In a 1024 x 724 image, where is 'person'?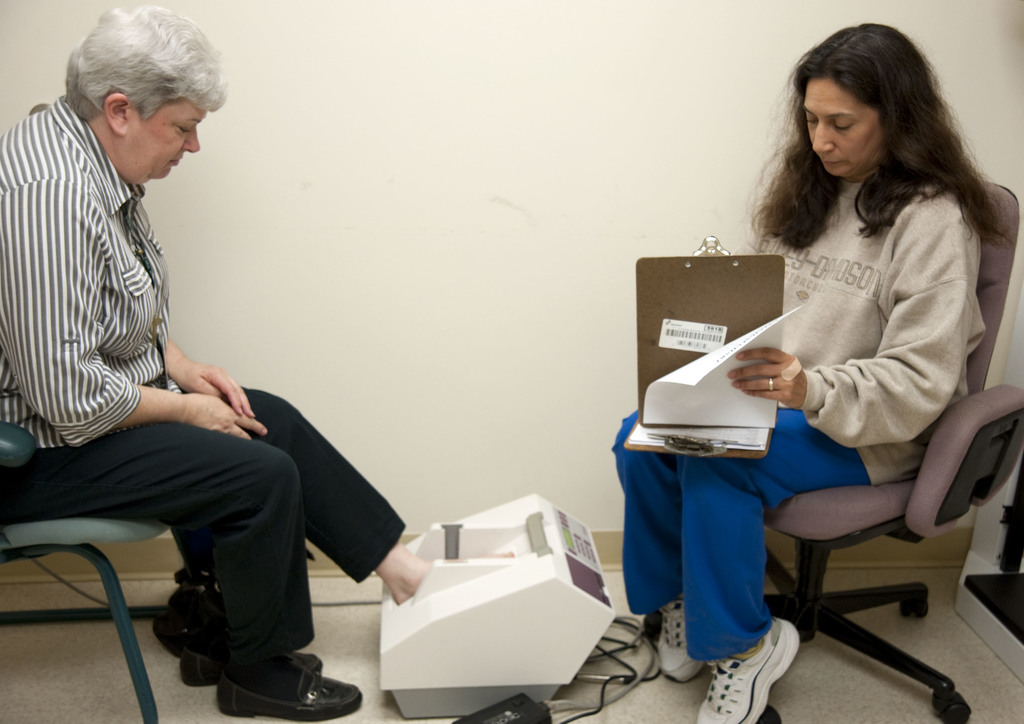
bbox=(0, 3, 527, 723).
